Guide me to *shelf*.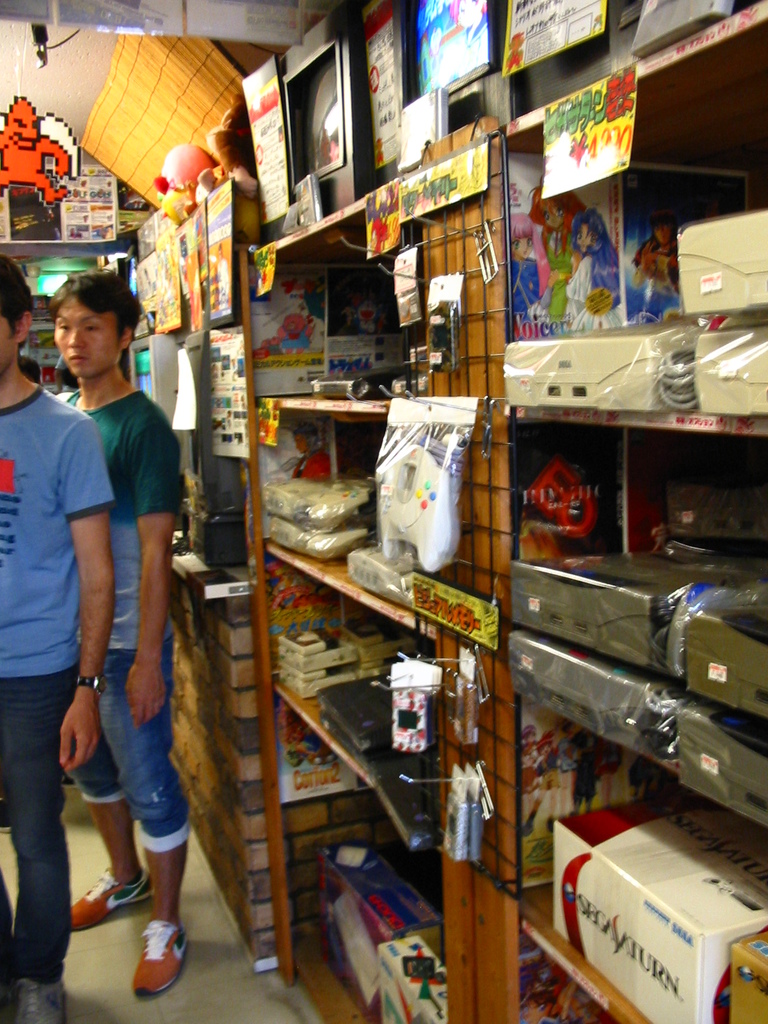
Guidance: x1=0, y1=175, x2=296, y2=980.
